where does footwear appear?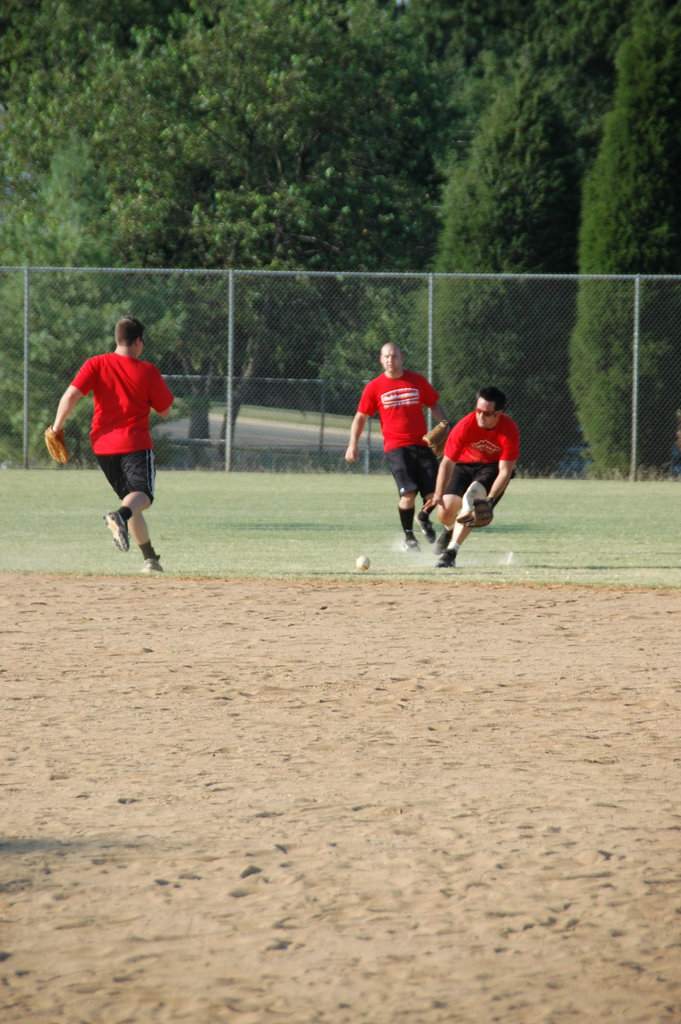
Appears at detection(438, 529, 454, 552).
